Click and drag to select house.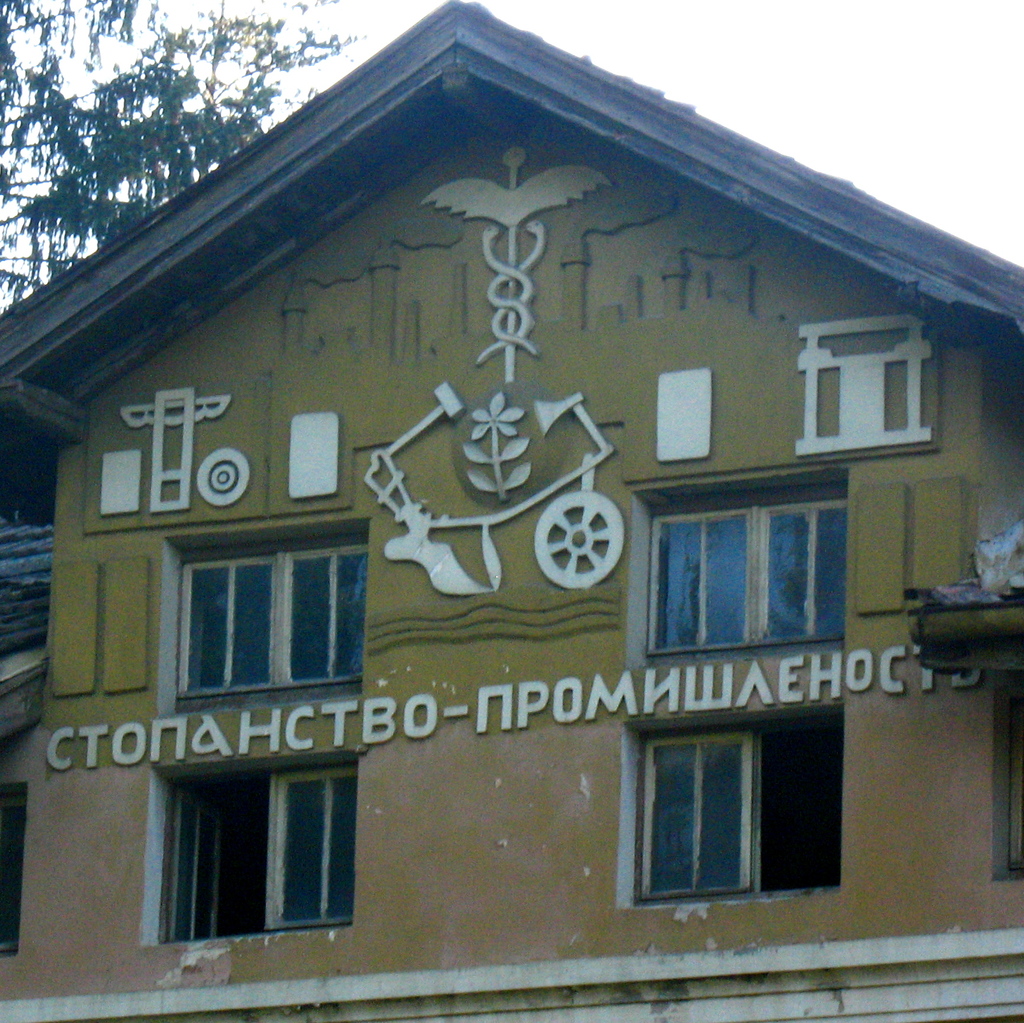
Selection: [x1=0, y1=0, x2=1023, y2=1022].
